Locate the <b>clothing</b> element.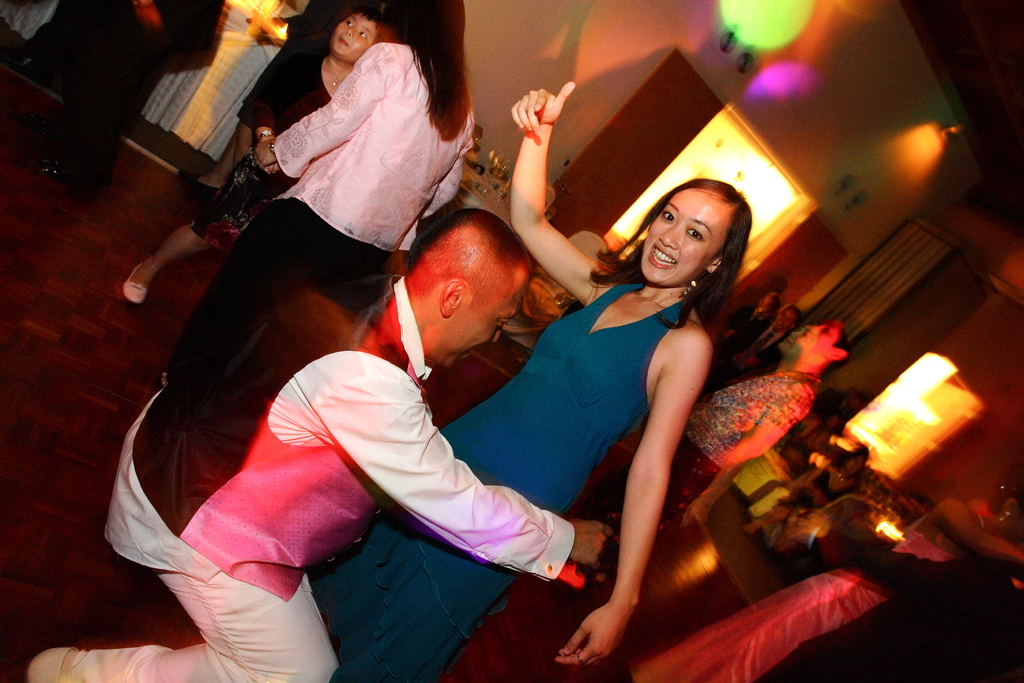
Element bbox: rect(61, 274, 573, 682).
